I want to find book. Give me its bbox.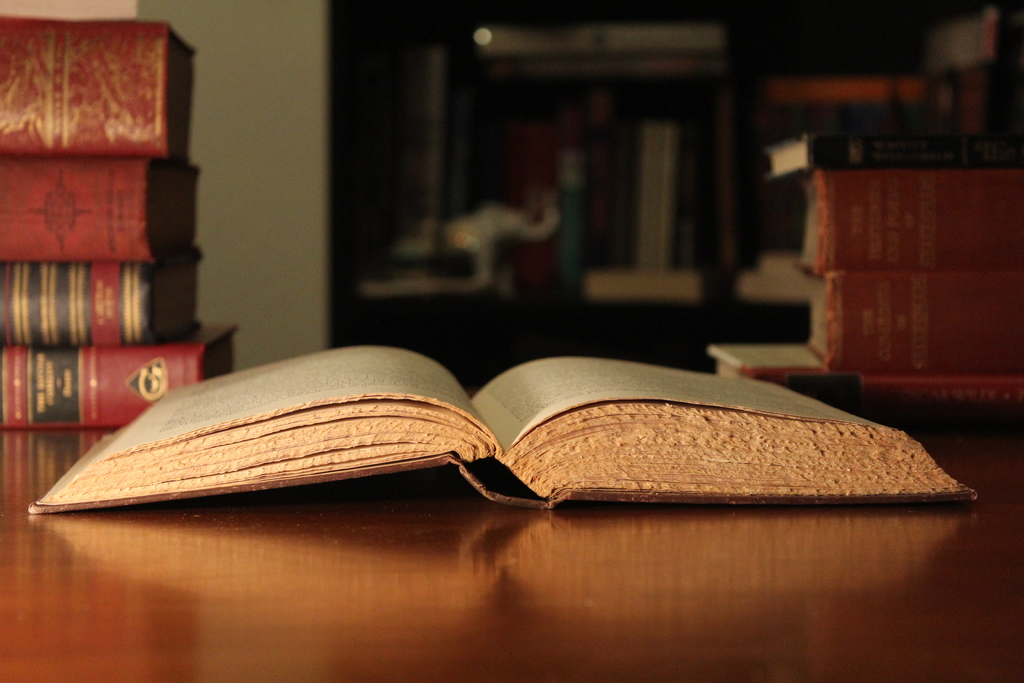
x1=27 y1=342 x2=989 y2=516.
